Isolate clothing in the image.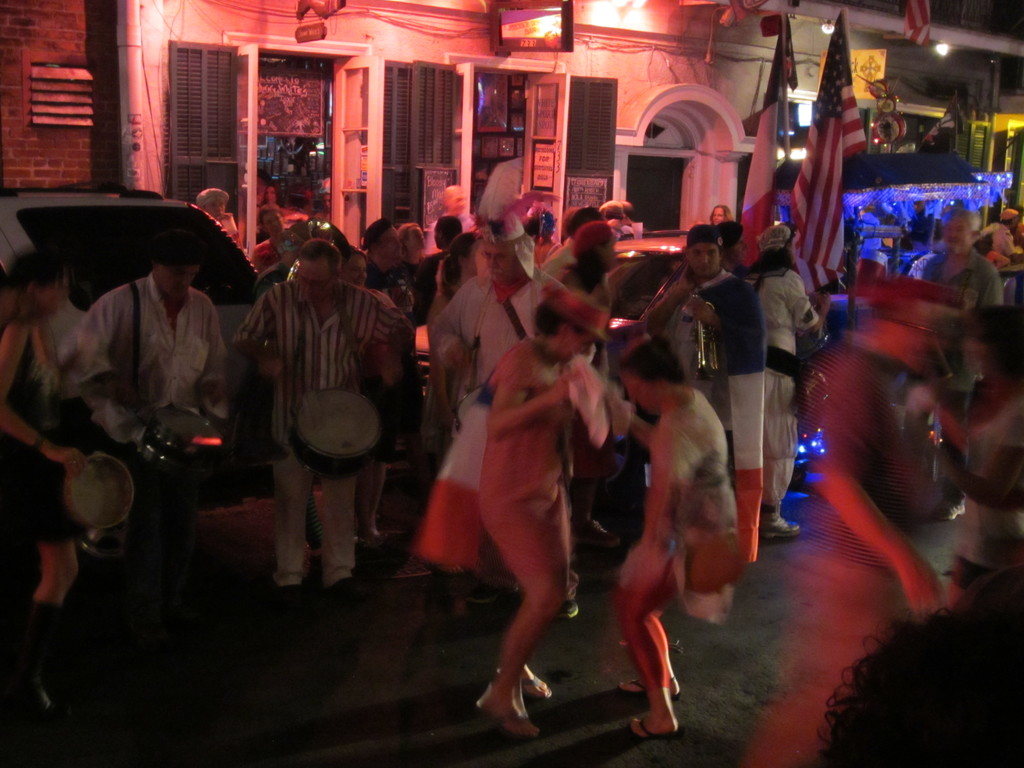
Isolated region: [x1=60, y1=276, x2=229, y2=451].
